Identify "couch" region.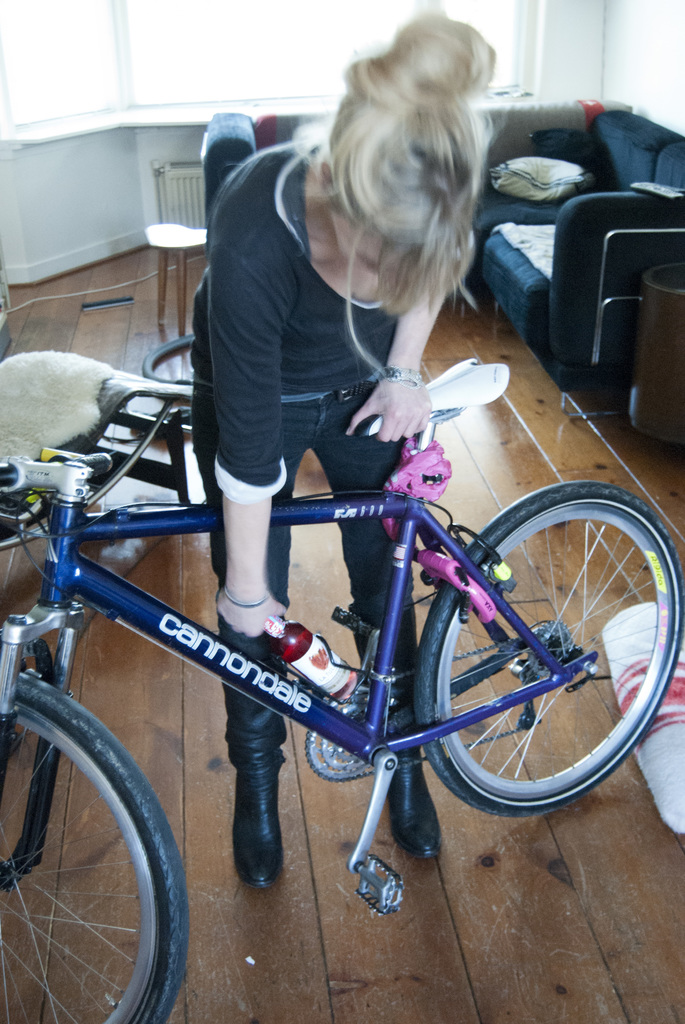
Region: 467:109:684:310.
